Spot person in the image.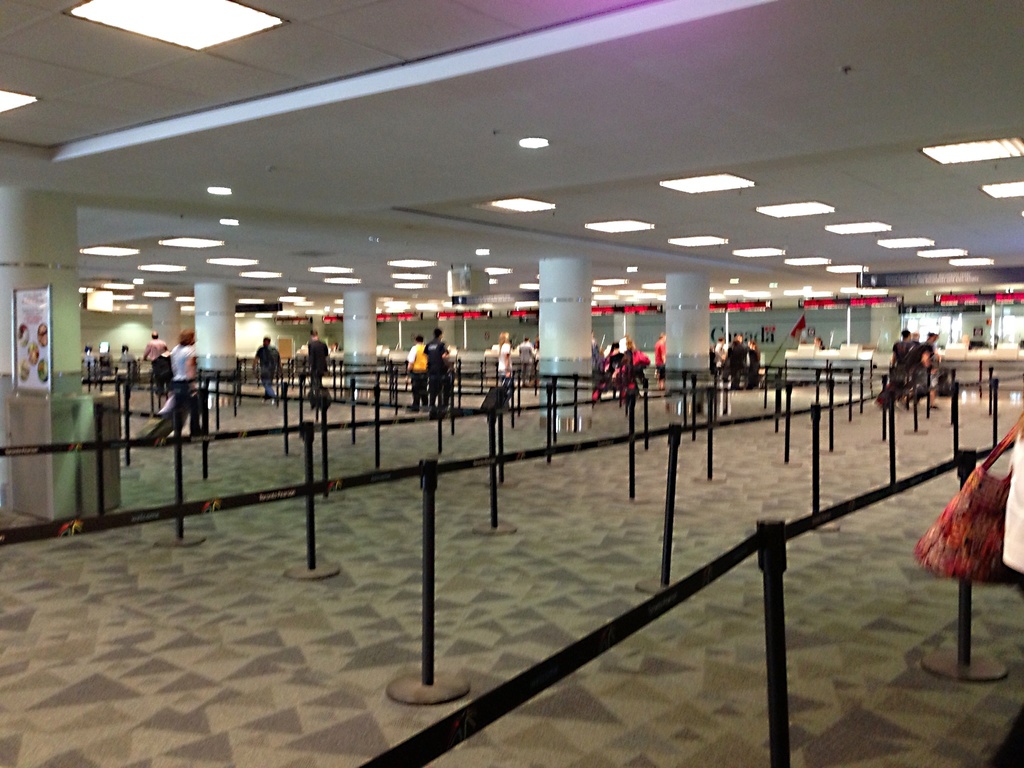
person found at crop(890, 328, 944, 408).
